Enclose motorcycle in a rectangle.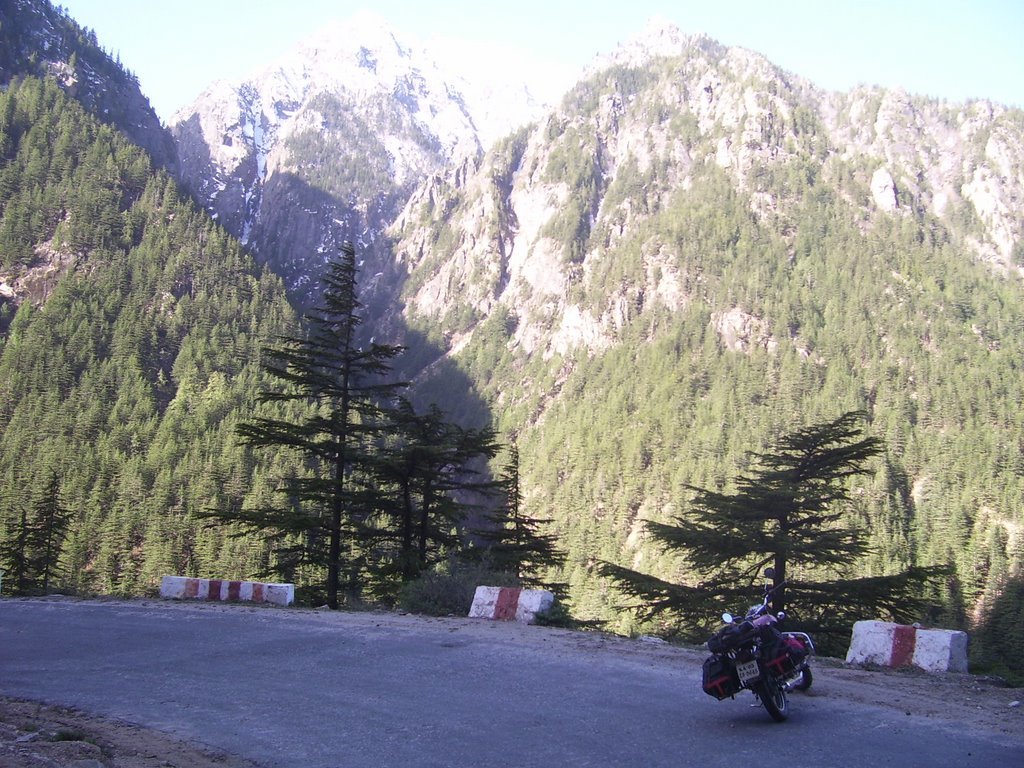
<box>702,570,811,719</box>.
